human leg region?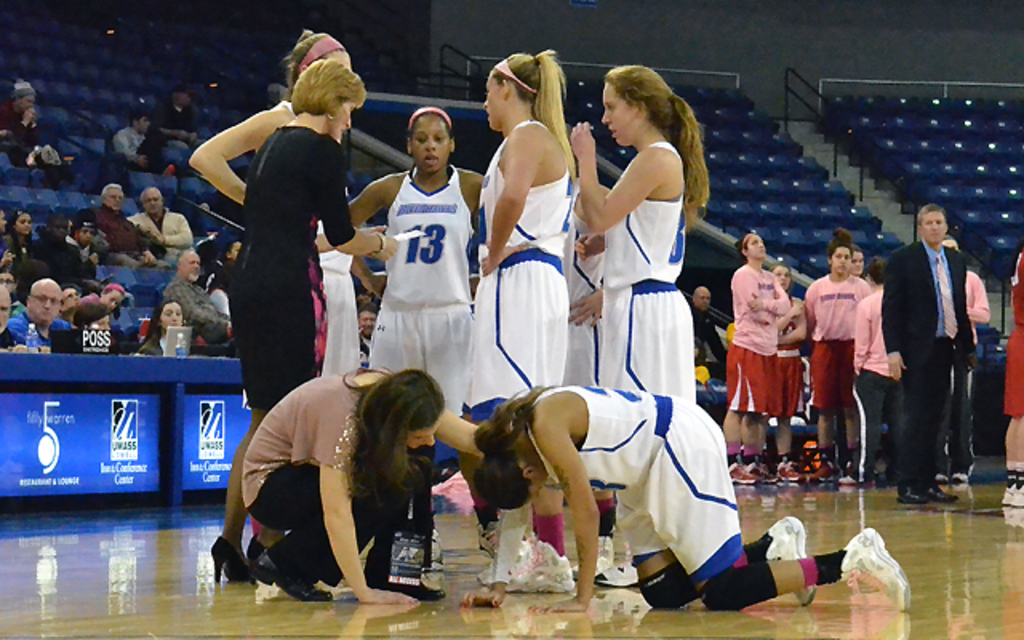
pyautogui.locateOnScreen(565, 485, 614, 581)
